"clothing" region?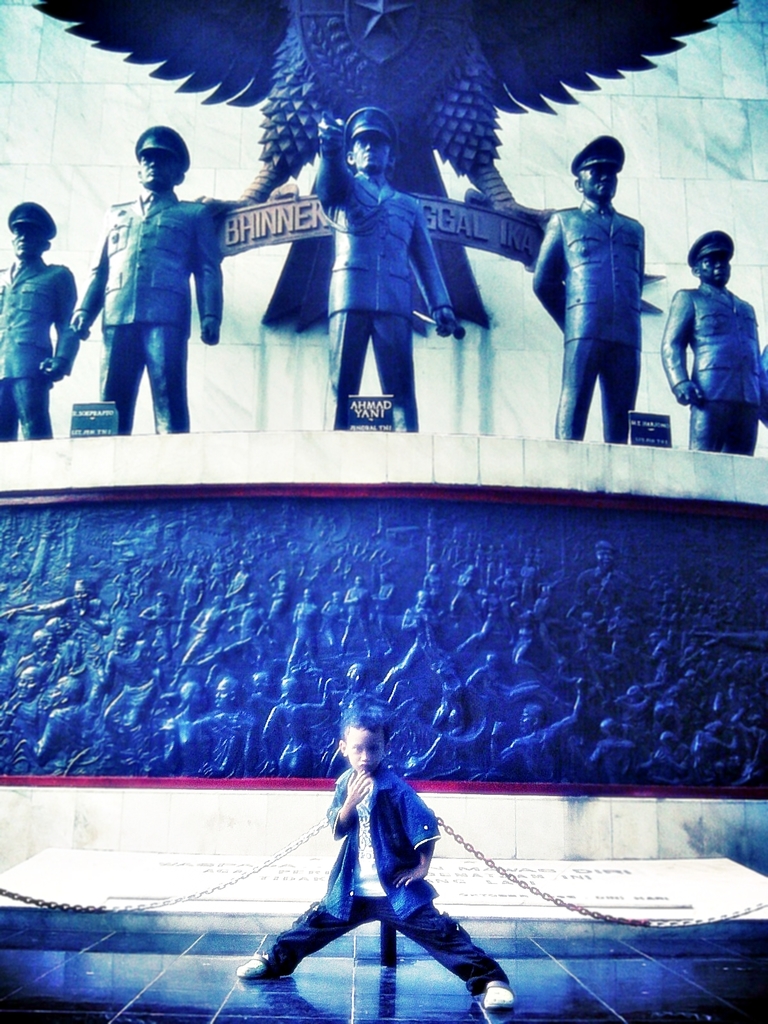
rect(257, 762, 508, 996)
